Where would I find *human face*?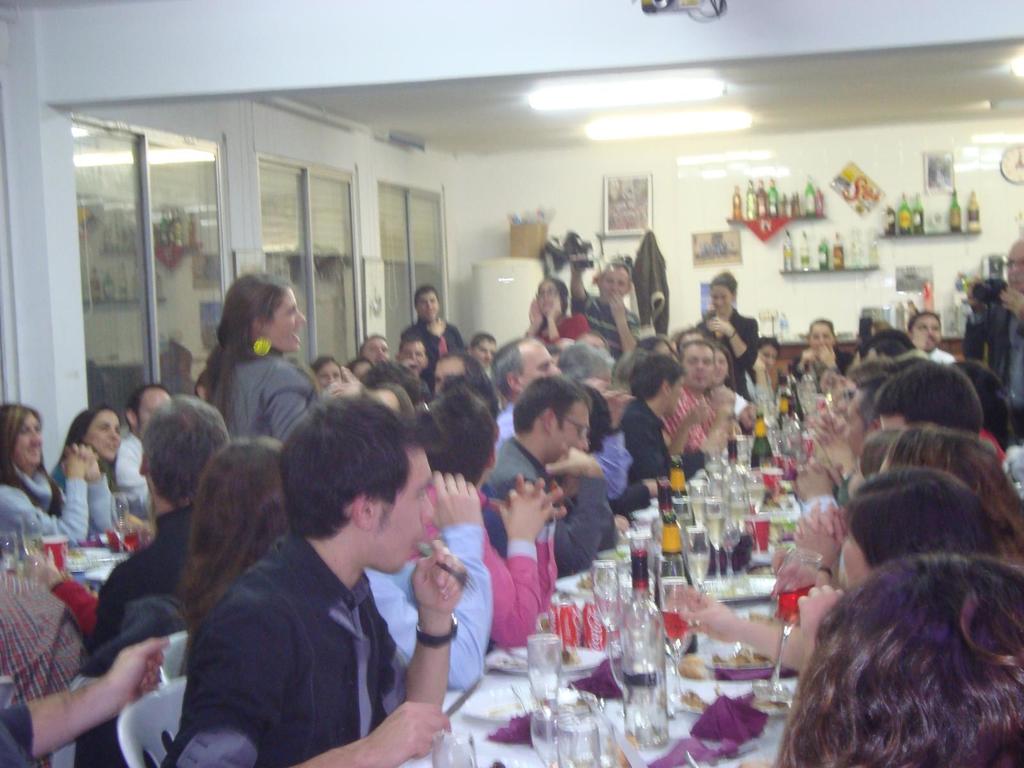
At x1=374, y1=438, x2=436, y2=577.
